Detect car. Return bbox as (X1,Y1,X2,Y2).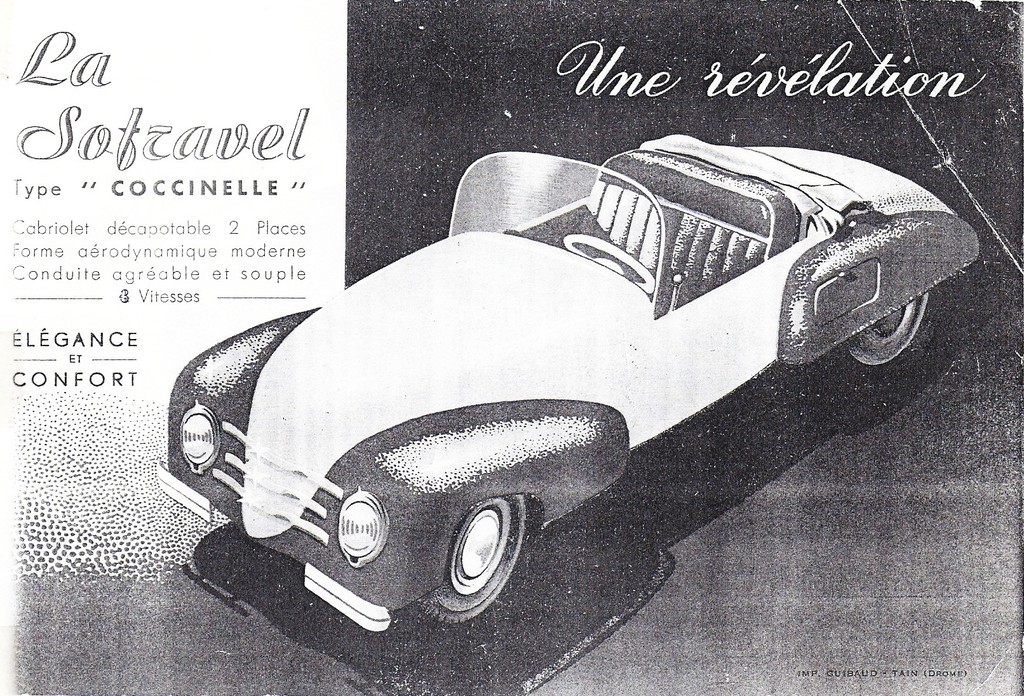
(142,136,924,603).
